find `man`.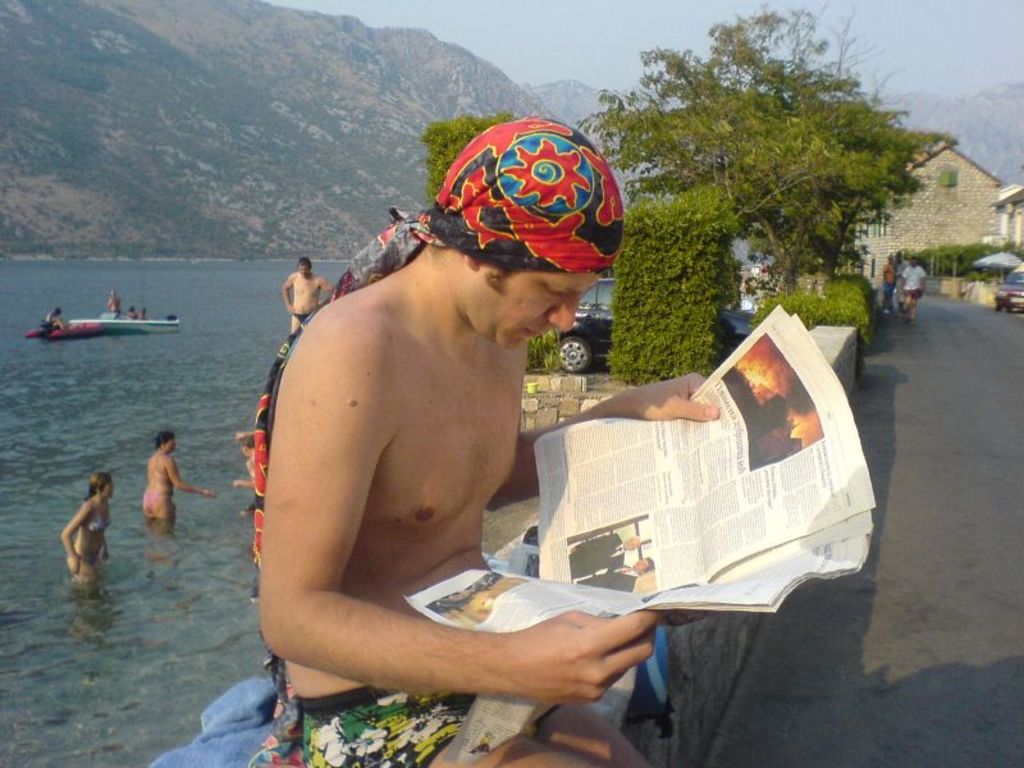
x1=125 y1=306 x2=138 y2=319.
